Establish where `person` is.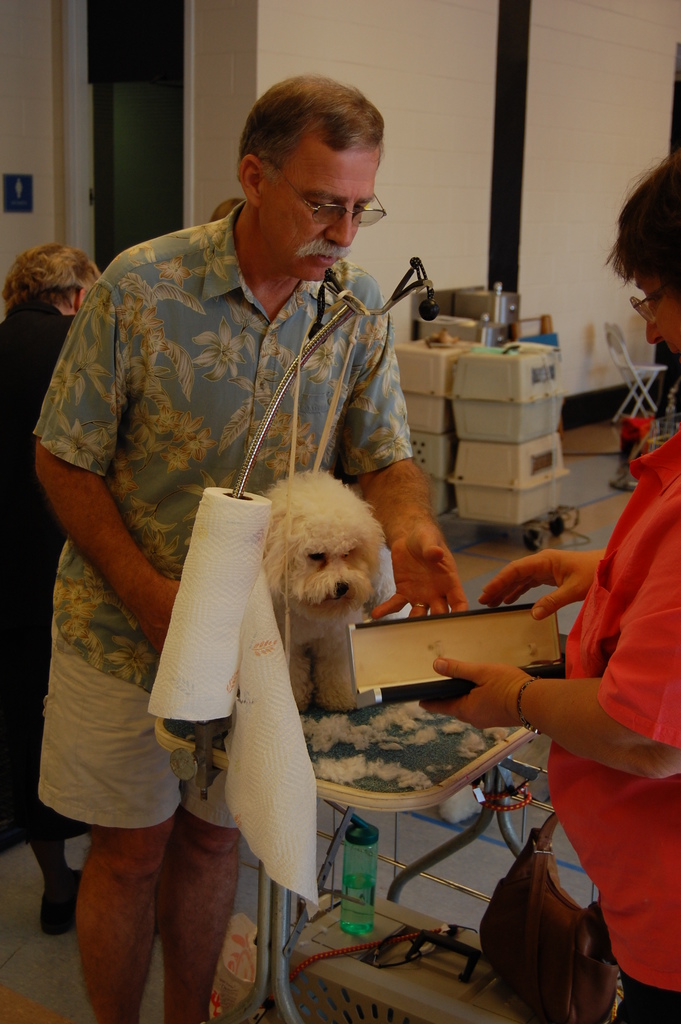
Established at box=[76, 125, 452, 991].
